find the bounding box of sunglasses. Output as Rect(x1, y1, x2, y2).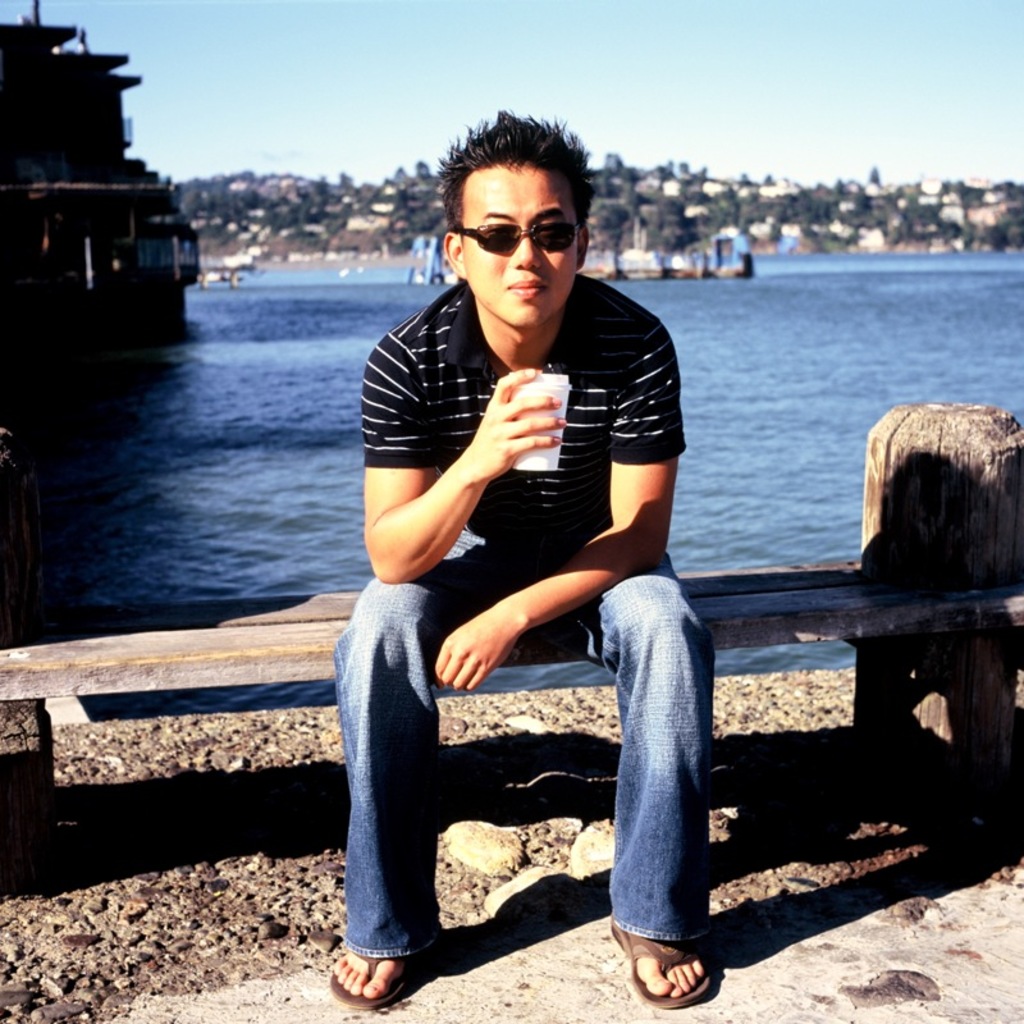
Rect(456, 221, 582, 253).
